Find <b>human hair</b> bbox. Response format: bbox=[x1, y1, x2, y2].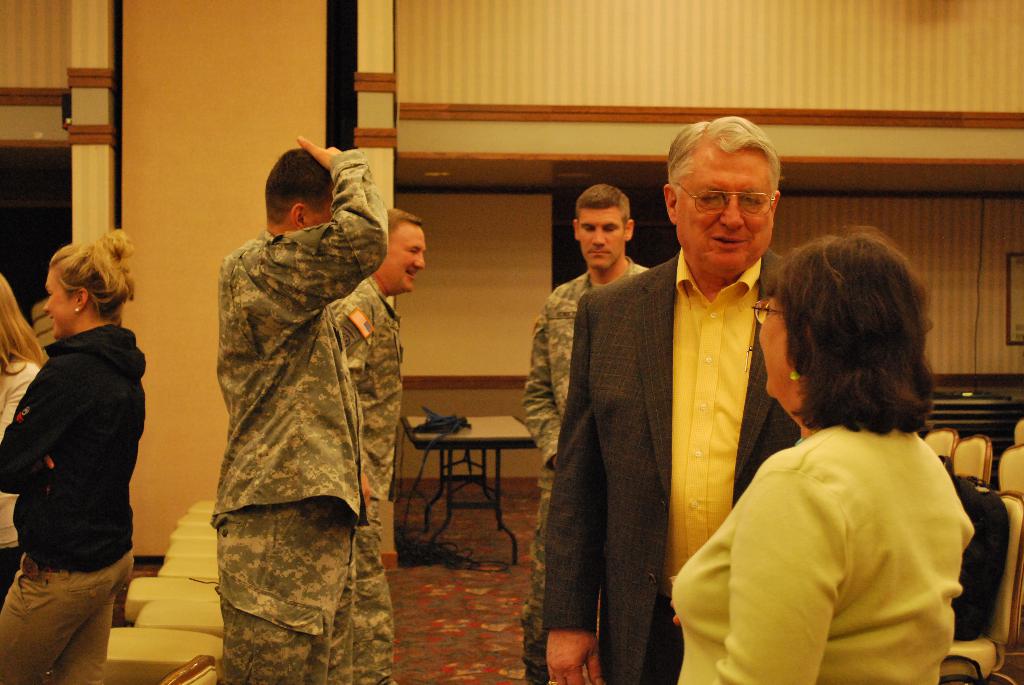
bbox=[387, 209, 423, 237].
